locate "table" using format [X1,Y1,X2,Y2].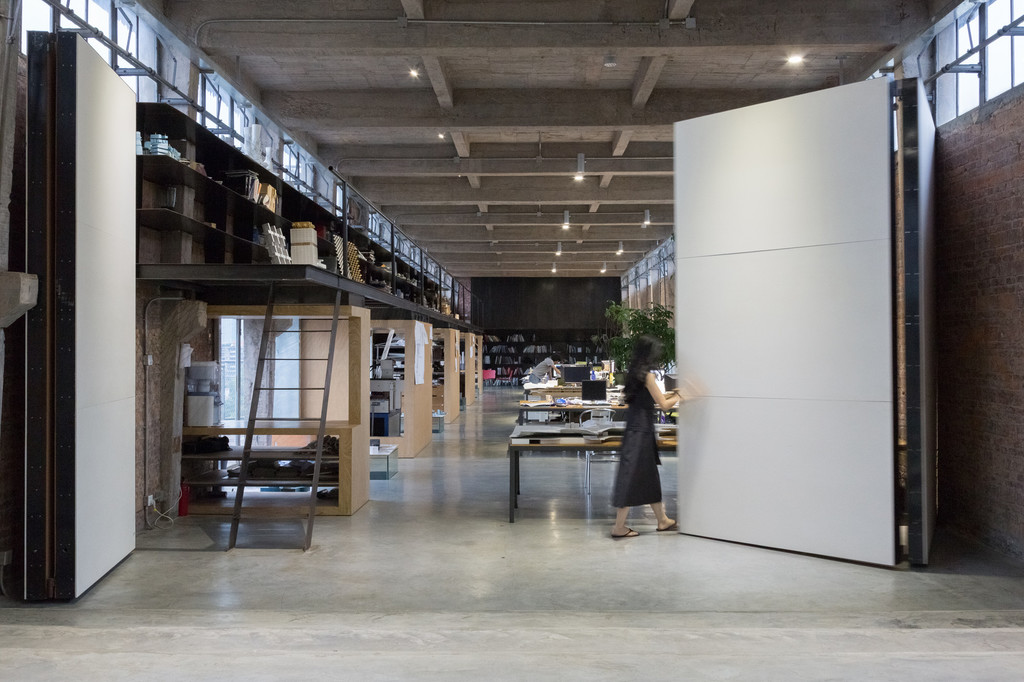
[502,402,627,515].
